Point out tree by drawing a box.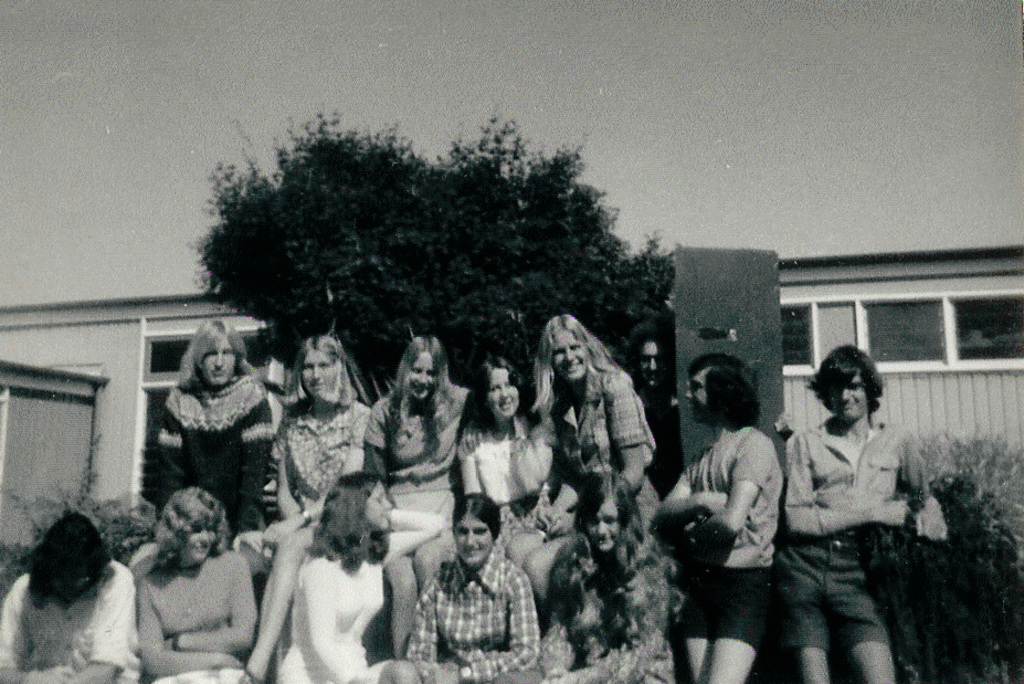
crop(188, 102, 662, 433).
